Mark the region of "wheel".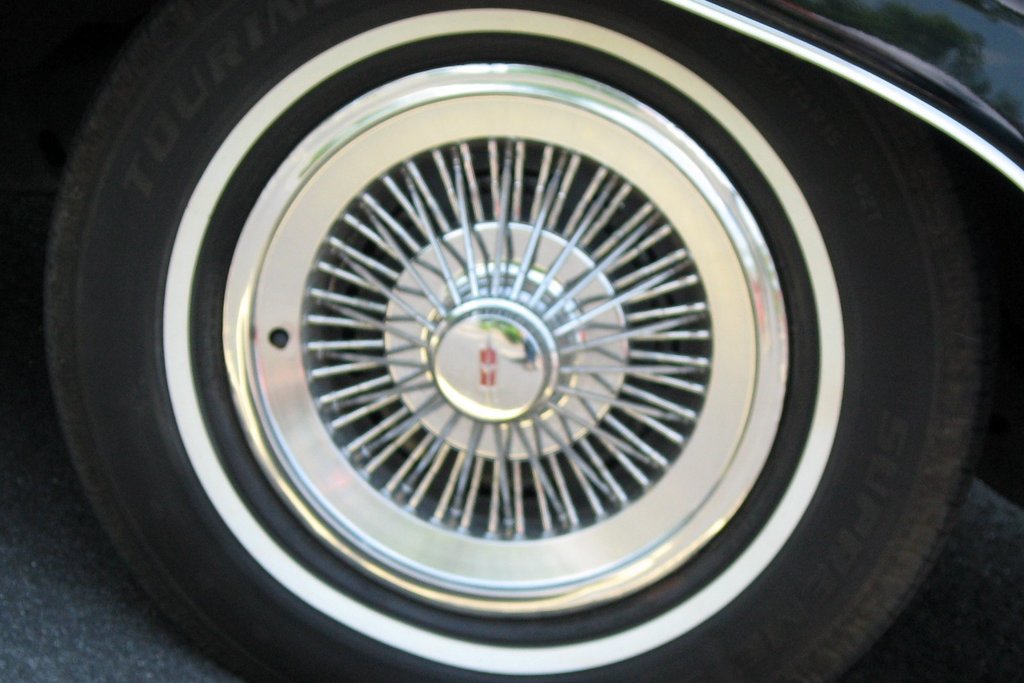
Region: [left=39, top=0, right=982, bottom=682].
